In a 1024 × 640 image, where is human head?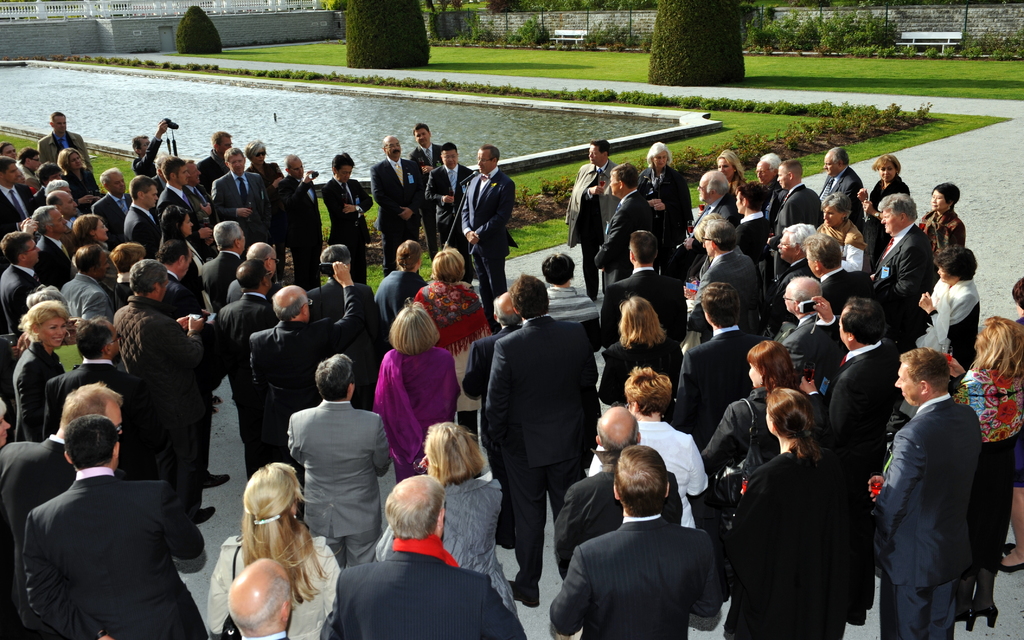
Rect(59, 147, 81, 170).
